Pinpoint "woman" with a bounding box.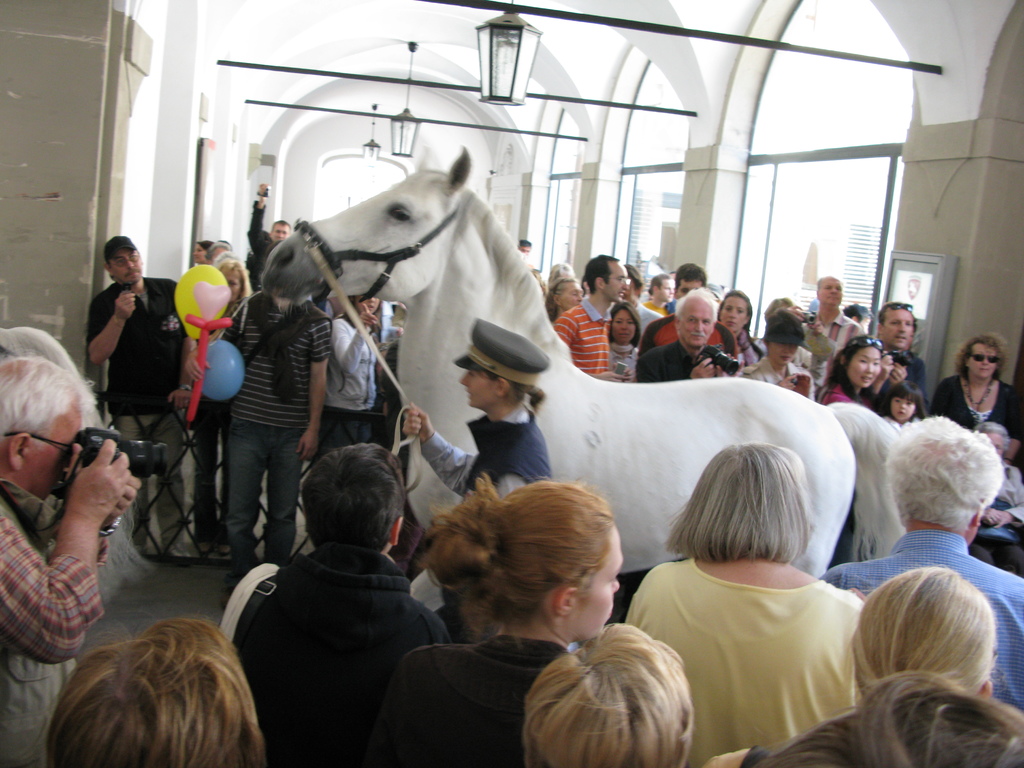
<bbox>387, 475, 630, 767</bbox>.
